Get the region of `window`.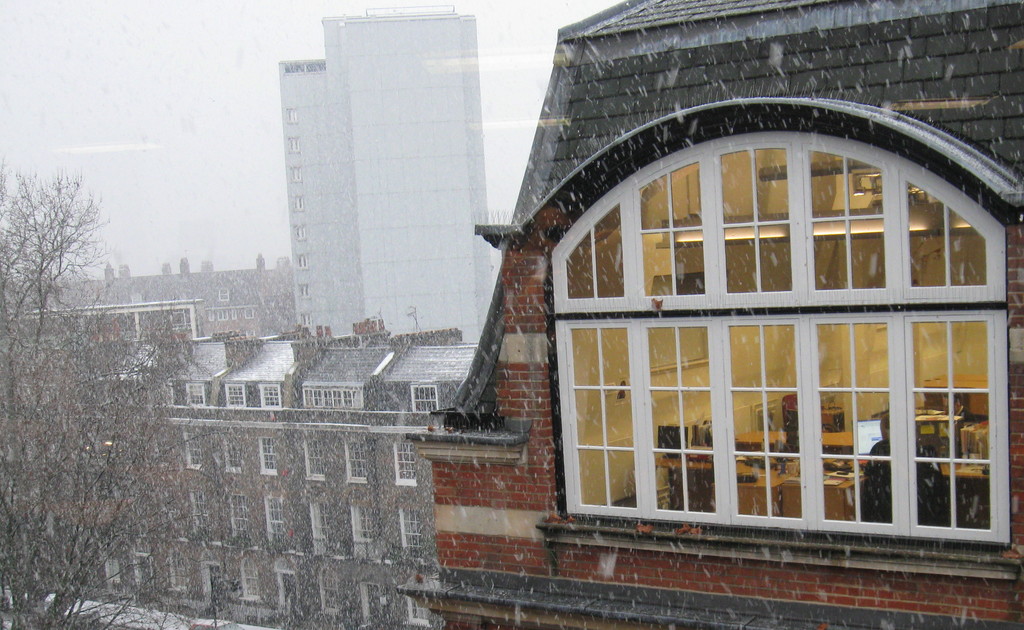
(220, 289, 227, 300).
